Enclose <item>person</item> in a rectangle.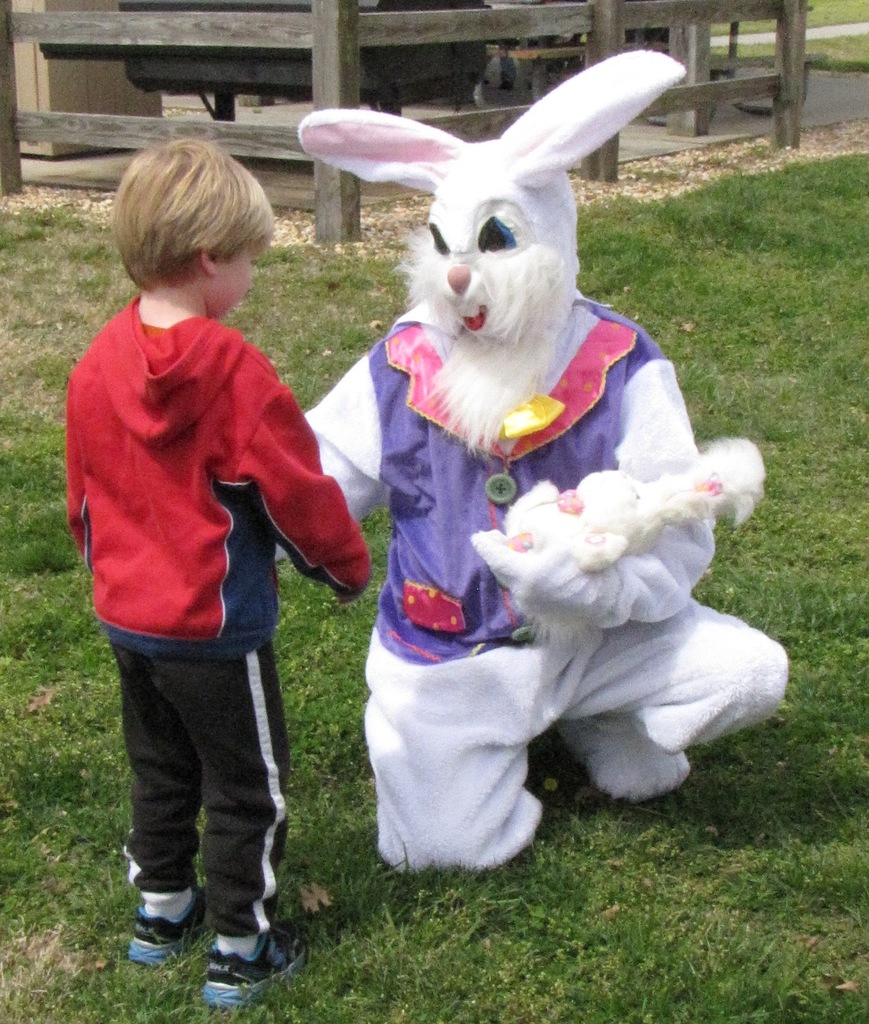
[56, 111, 344, 961].
